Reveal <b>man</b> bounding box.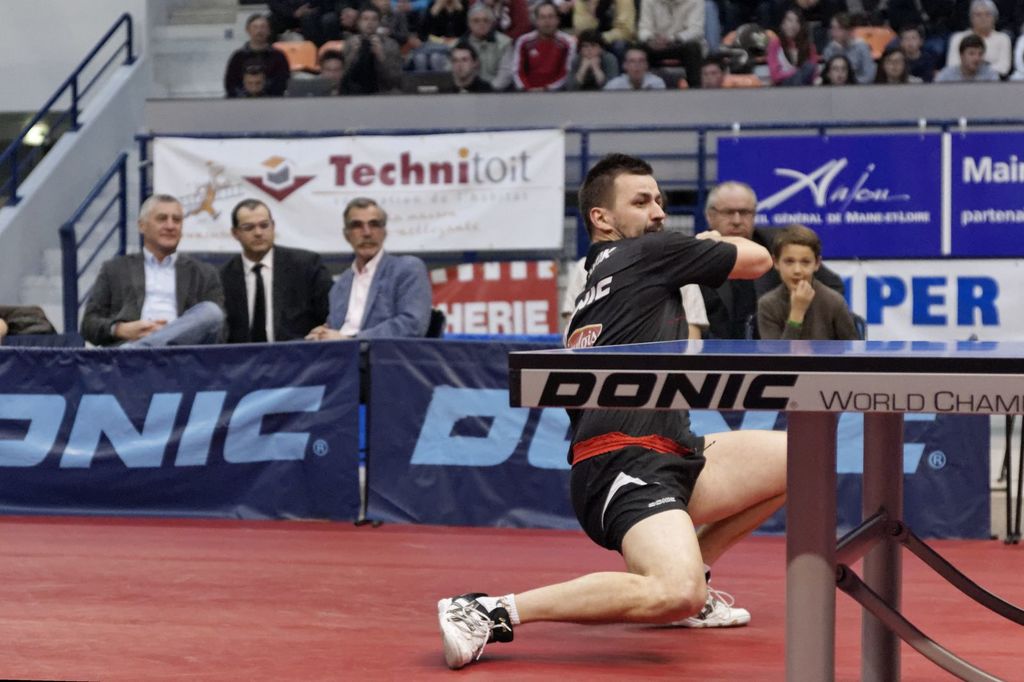
Revealed: (x1=430, y1=147, x2=799, y2=671).
